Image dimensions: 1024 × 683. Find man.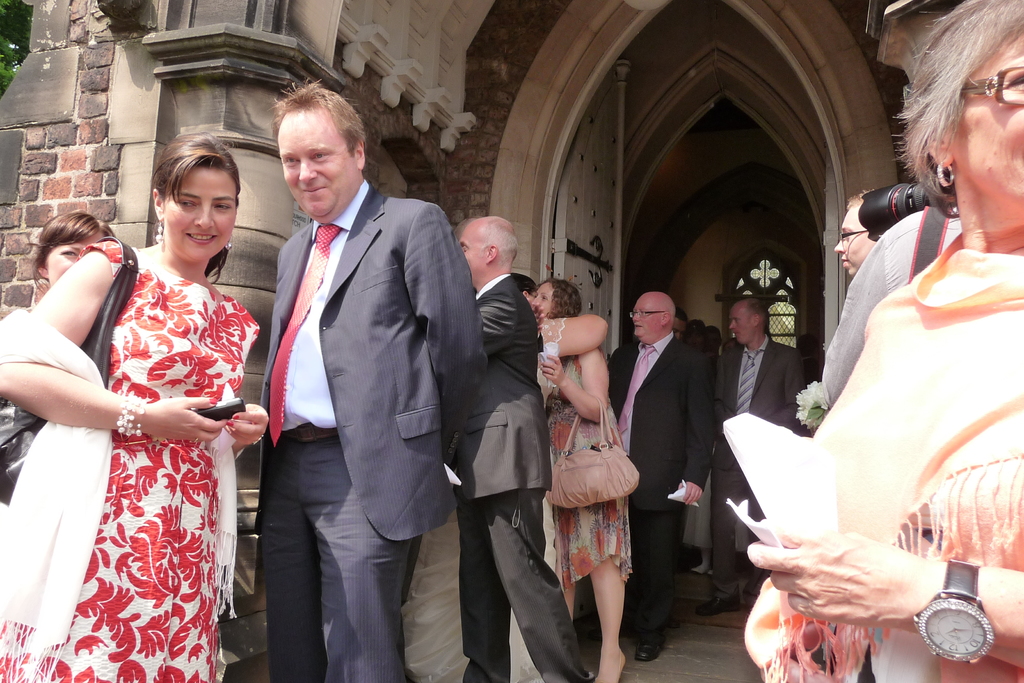
[left=438, top=210, right=597, bottom=682].
